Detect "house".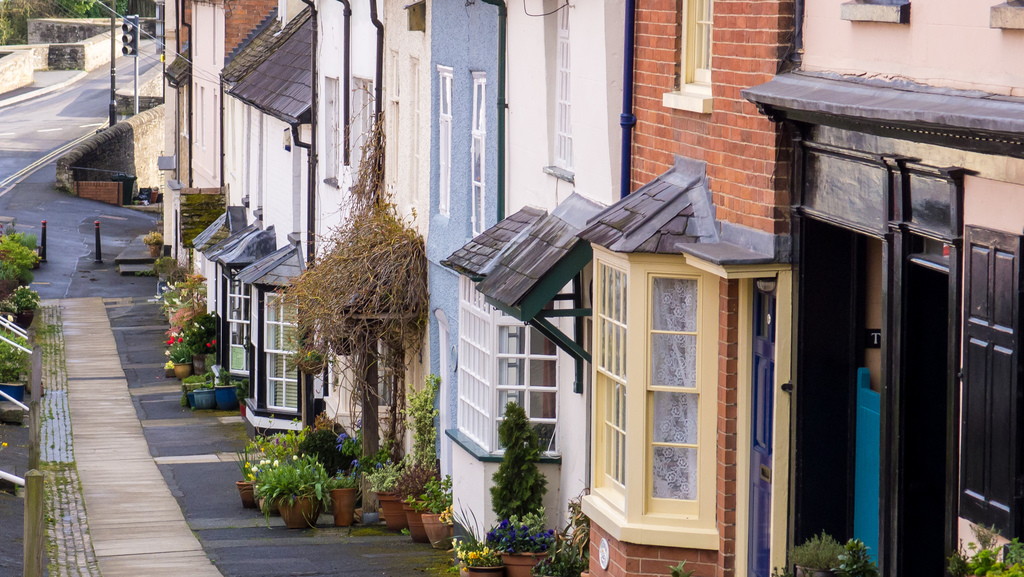
Detected at [211,14,336,467].
